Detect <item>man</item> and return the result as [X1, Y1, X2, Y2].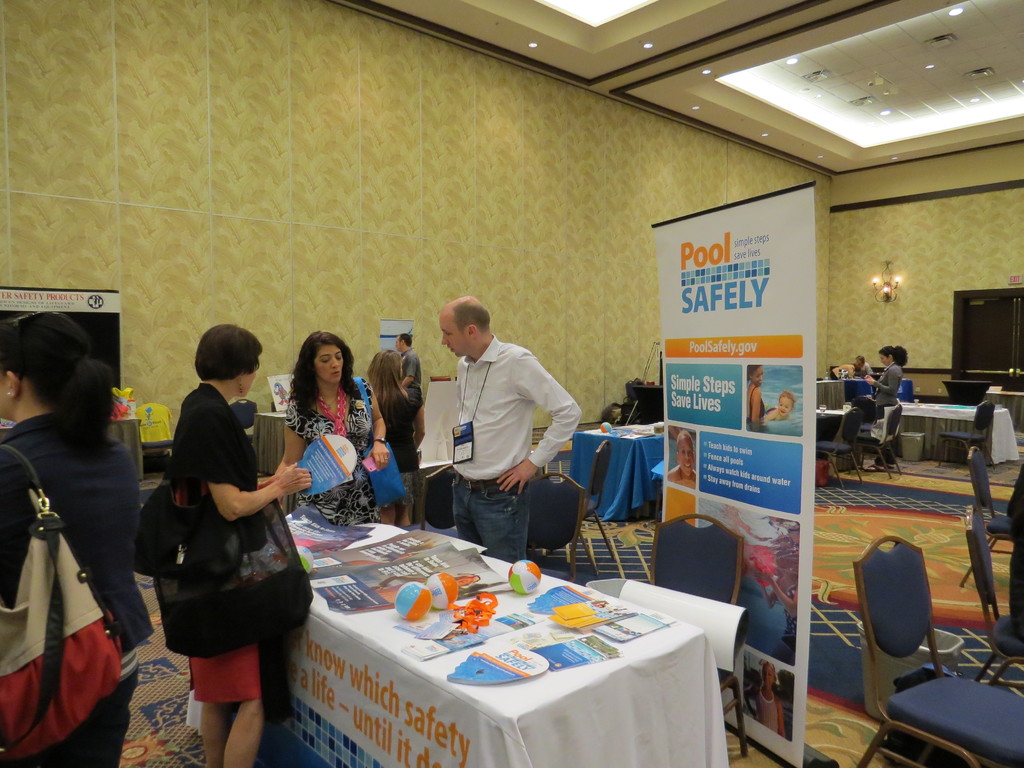
[395, 331, 427, 457].
